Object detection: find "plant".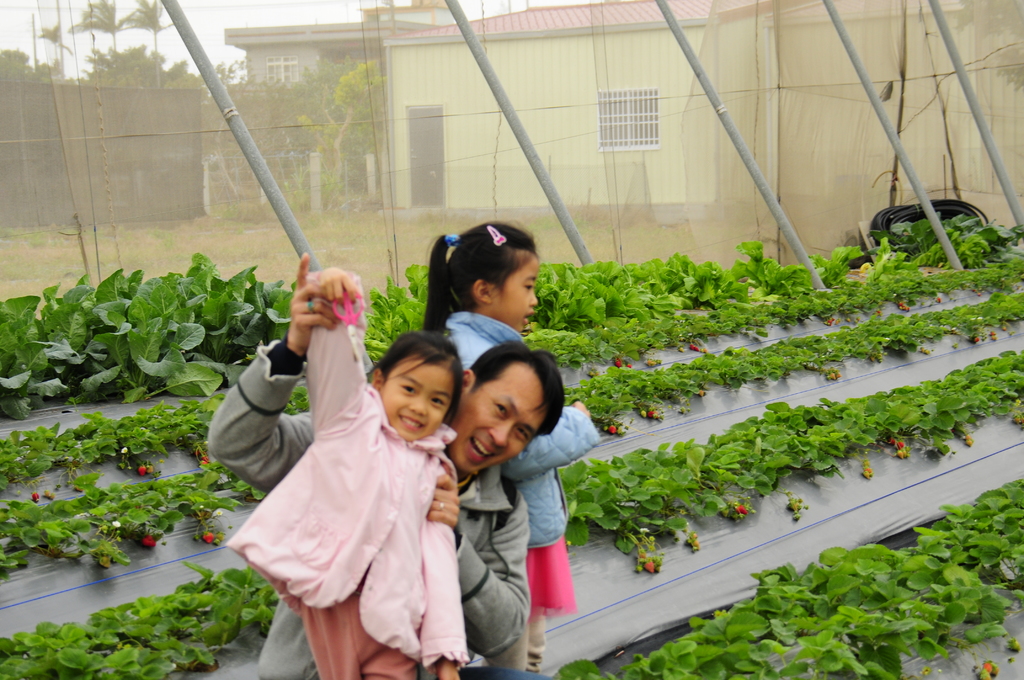
l=15, t=238, r=237, b=417.
